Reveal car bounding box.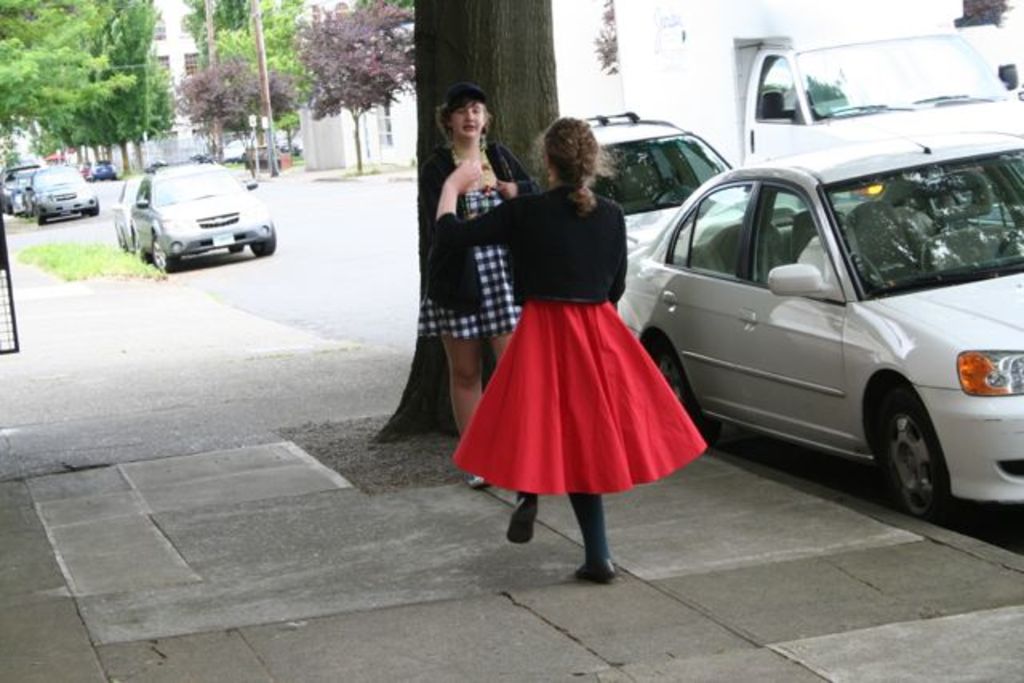
Revealed: (88,160,114,182).
